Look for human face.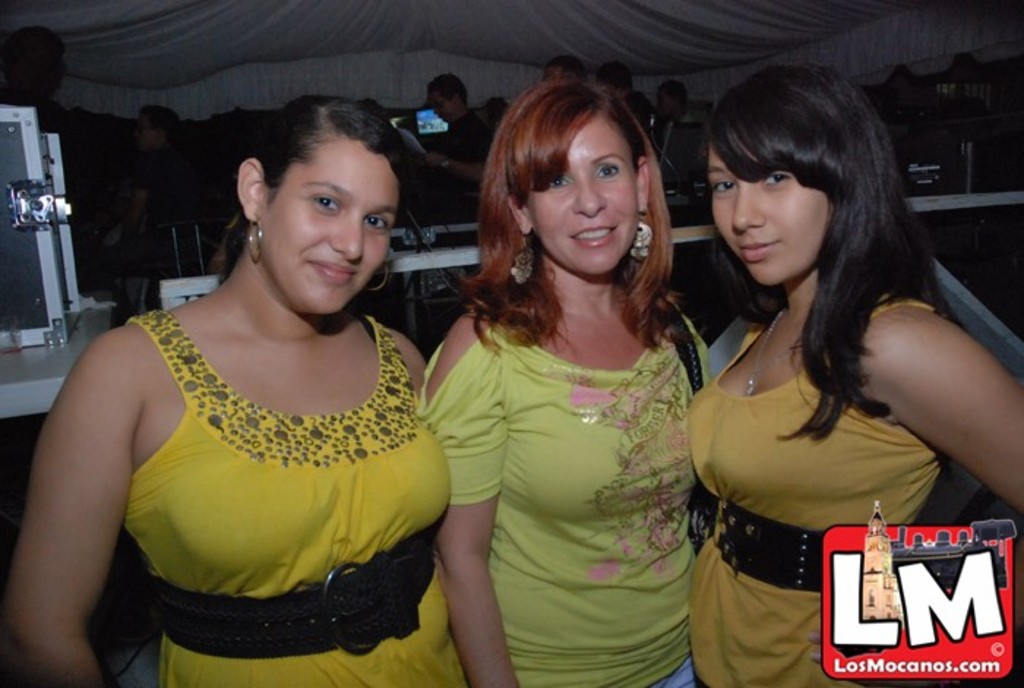
Found: box=[260, 135, 398, 322].
